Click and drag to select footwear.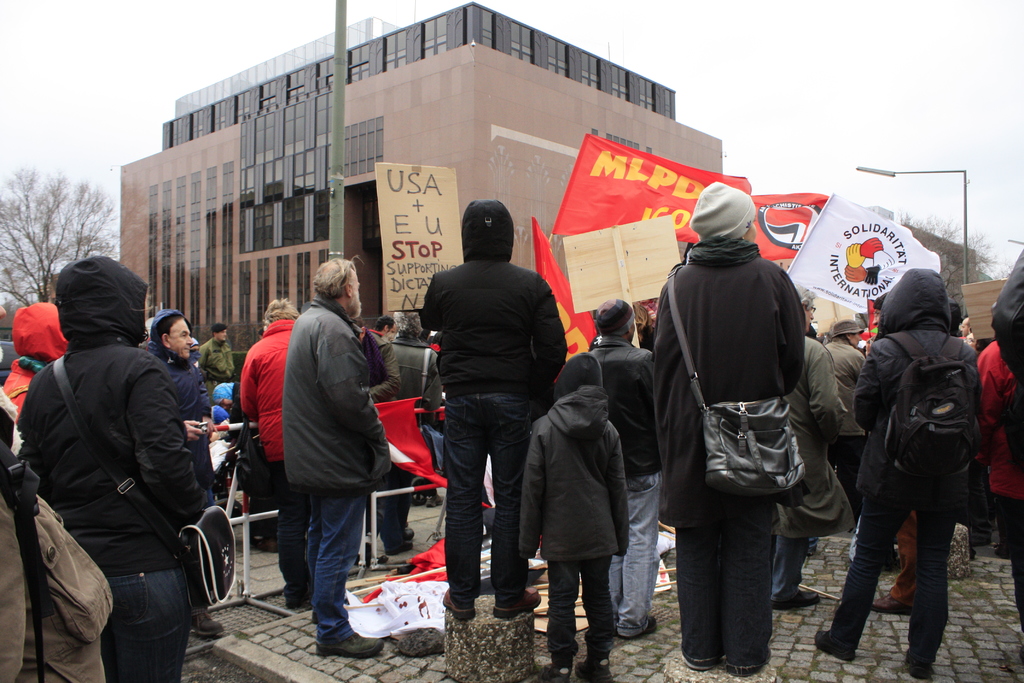
Selection: [x1=315, y1=627, x2=387, y2=657].
